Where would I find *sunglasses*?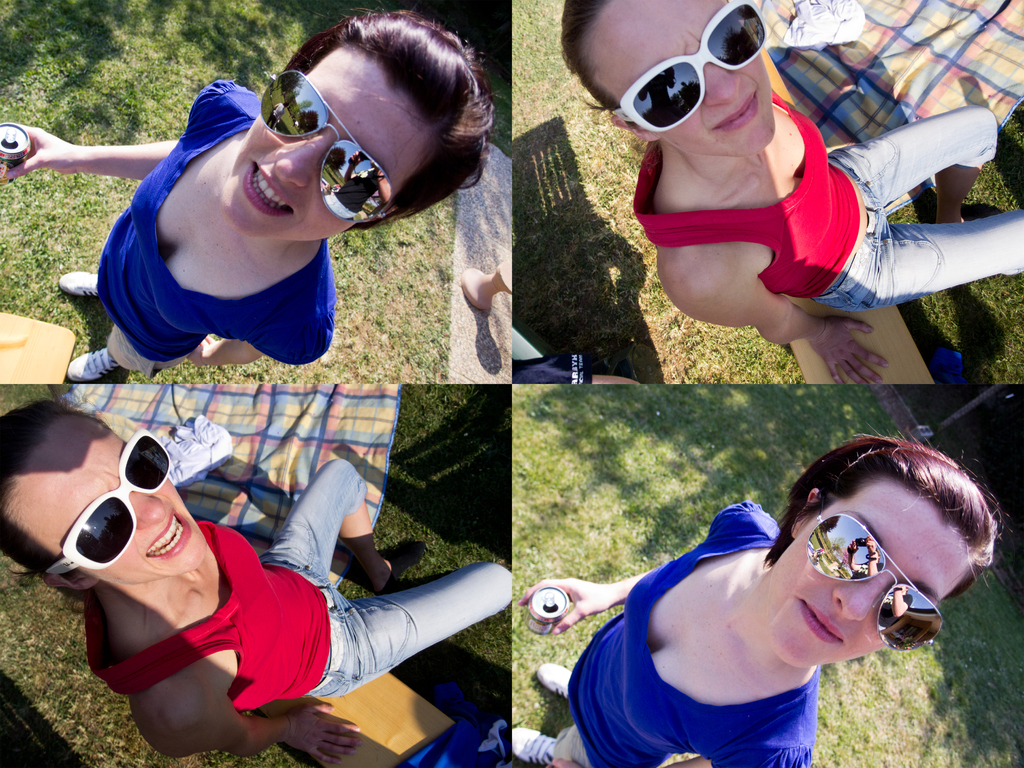
At [609,0,764,132].
